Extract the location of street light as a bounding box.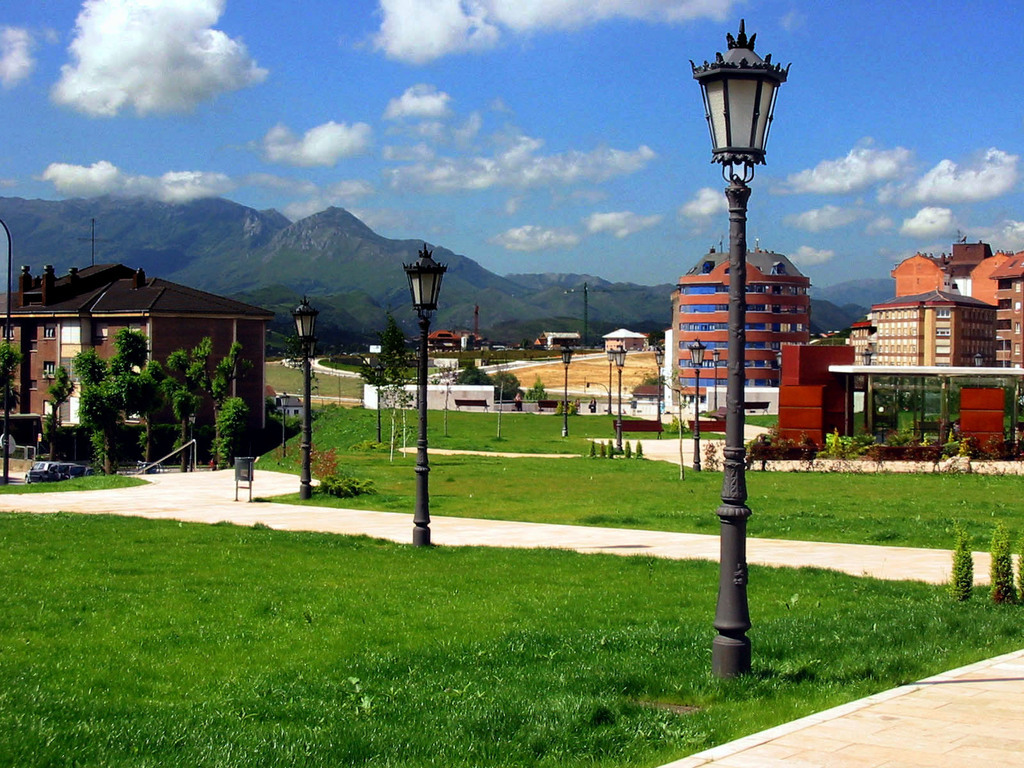
region(652, 342, 666, 422).
